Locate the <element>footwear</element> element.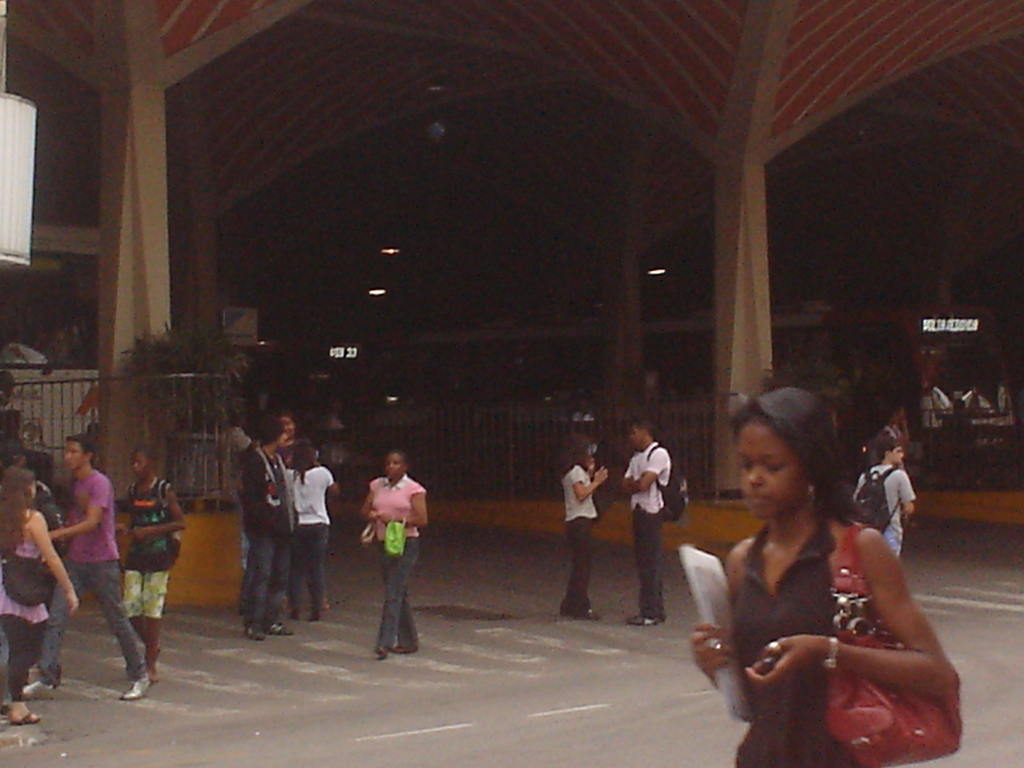
Element bbox: detection(392, 646, 420, 657).
